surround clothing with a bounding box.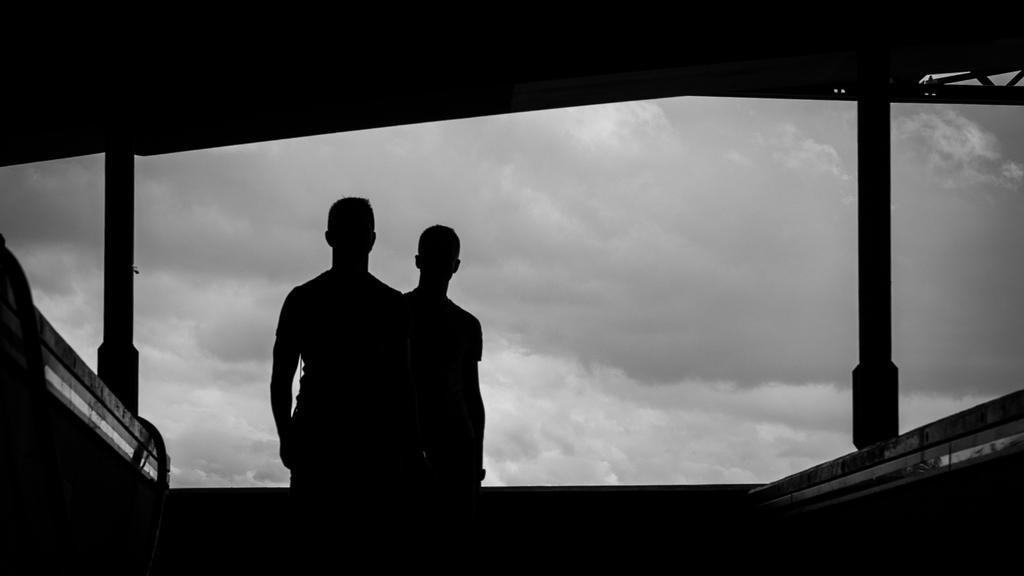
(273, 265, 400, 487).
